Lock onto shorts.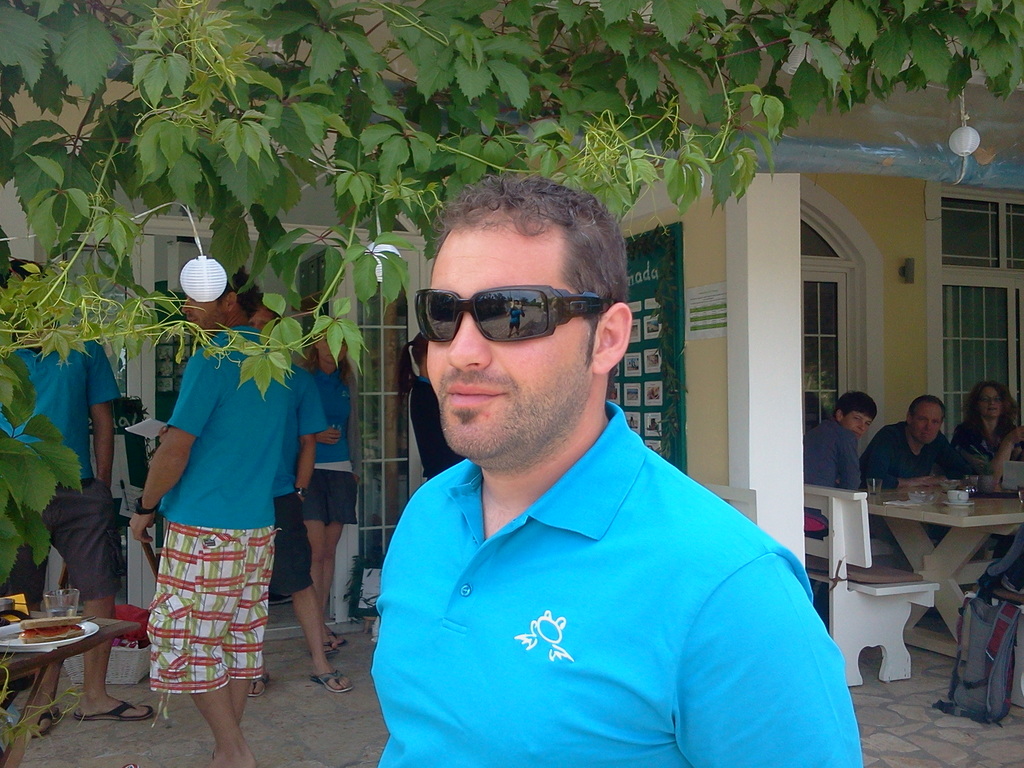
Locked: 268/495/313/599.
